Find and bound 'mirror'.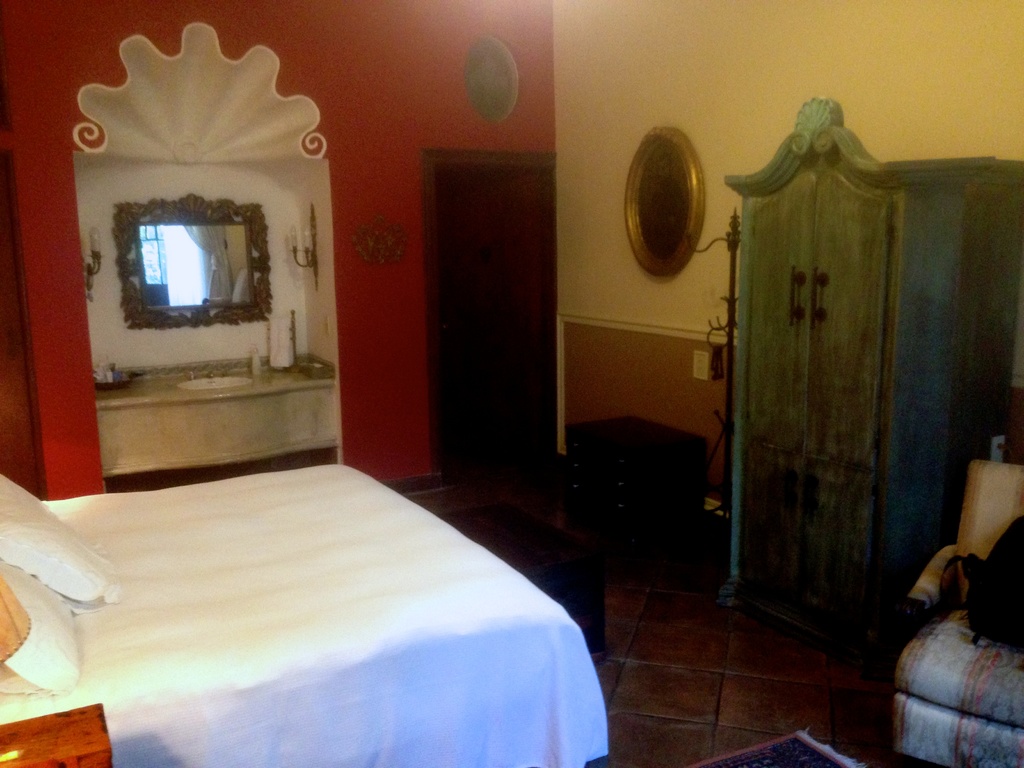
Bound: <region>140, 222, 251, 307</region>.
